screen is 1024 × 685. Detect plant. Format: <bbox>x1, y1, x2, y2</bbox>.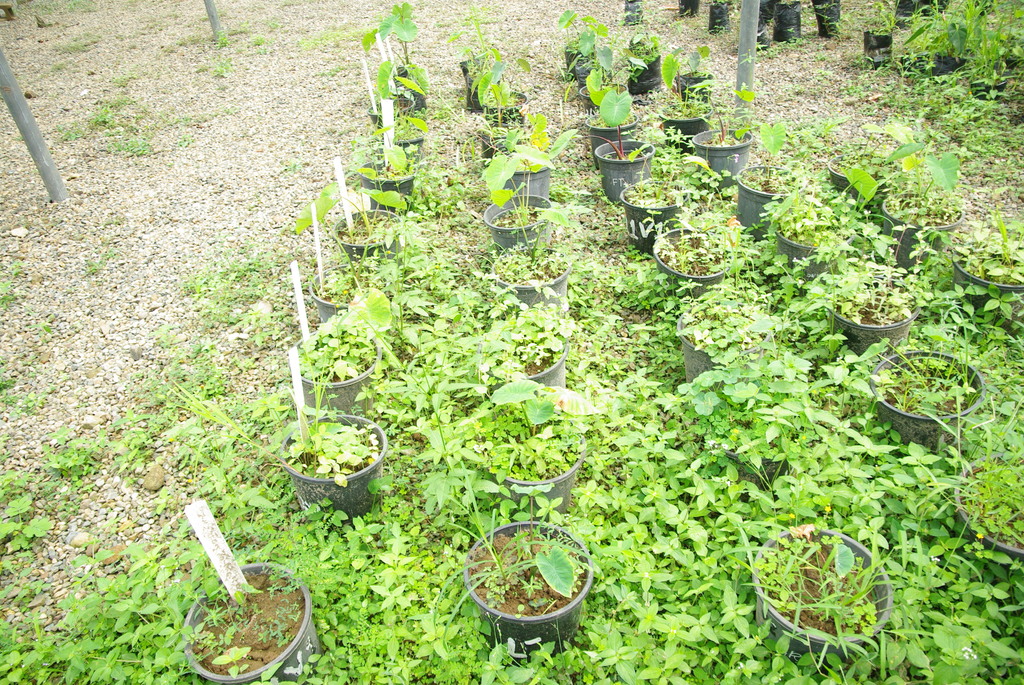
<bbox>97, 95, 127, 130</bbox>.
